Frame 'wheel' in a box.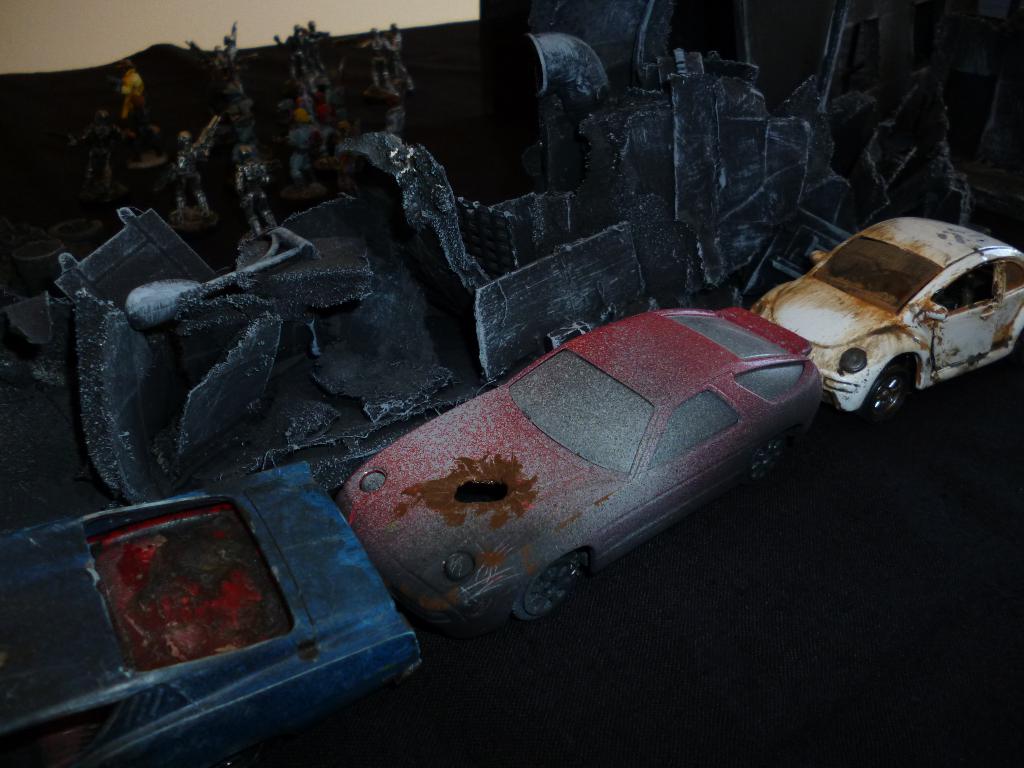
<bbox>747, 436, 785, 479</bbox>.
